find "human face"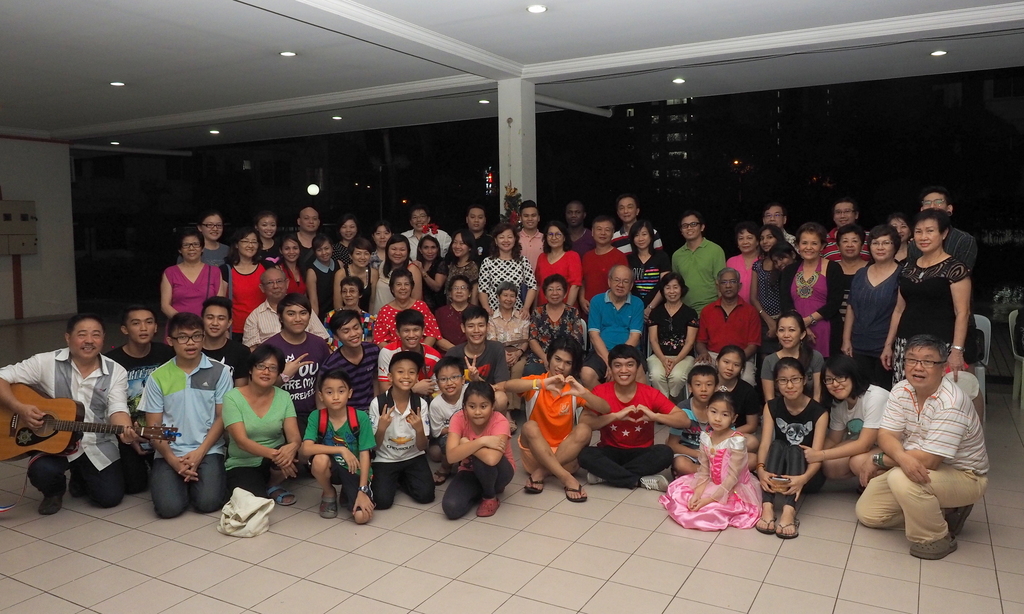
Rect(610, 270, 630, 295)
